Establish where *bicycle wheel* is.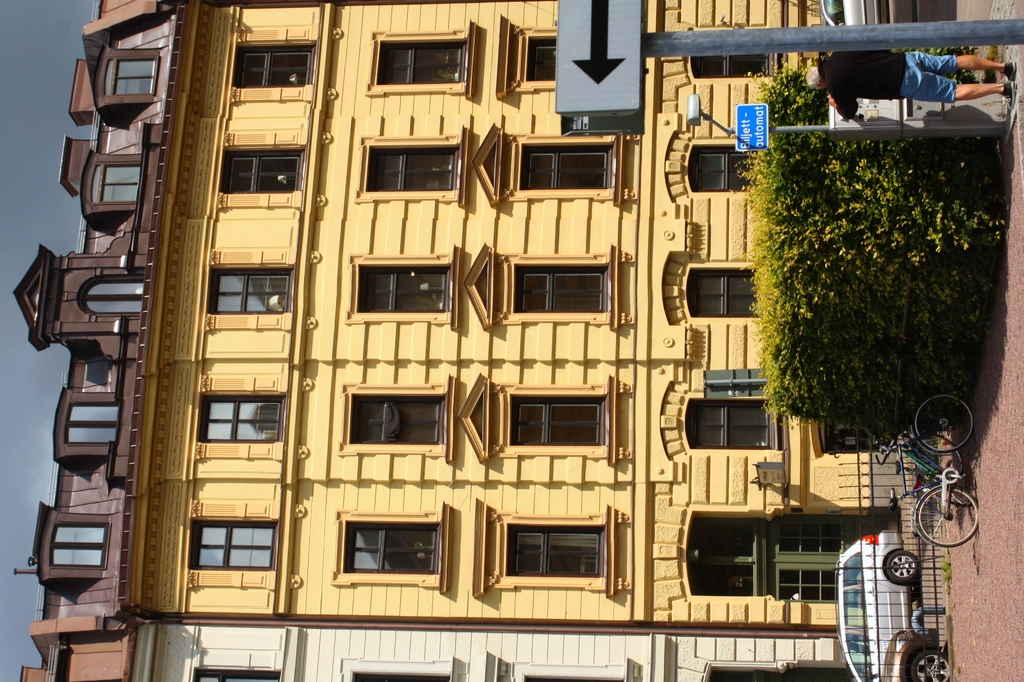
Established at (915, 484, 979, 550).
